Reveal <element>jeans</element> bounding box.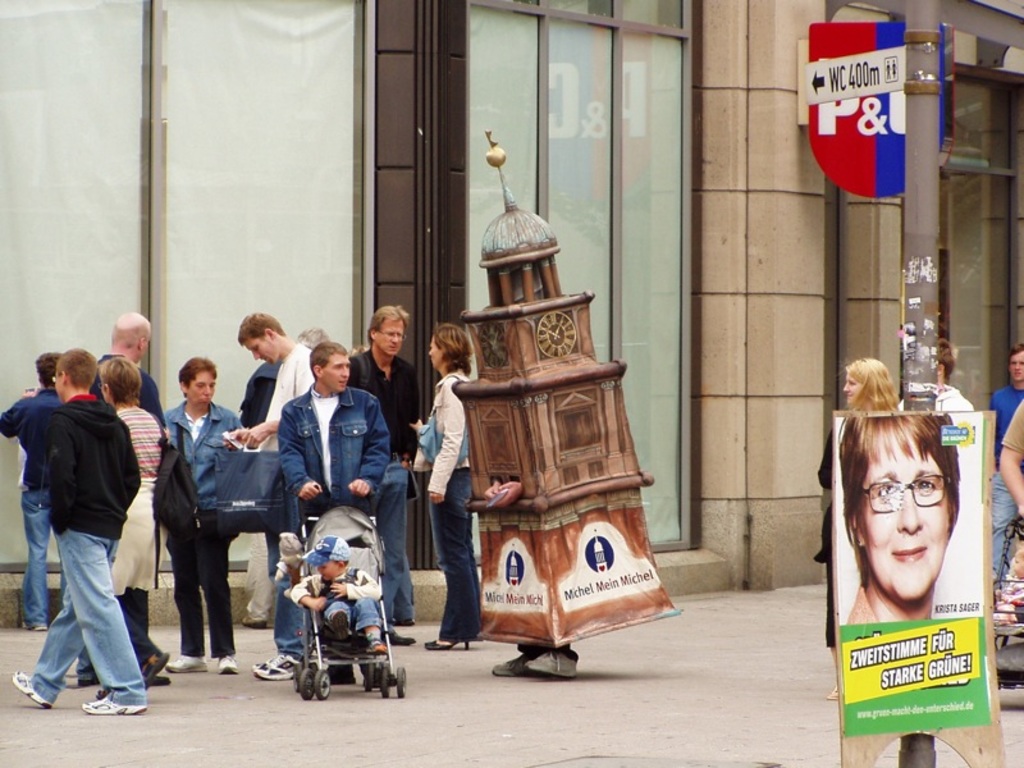
Revealed: Rect(993, 472, 1020, 573).
